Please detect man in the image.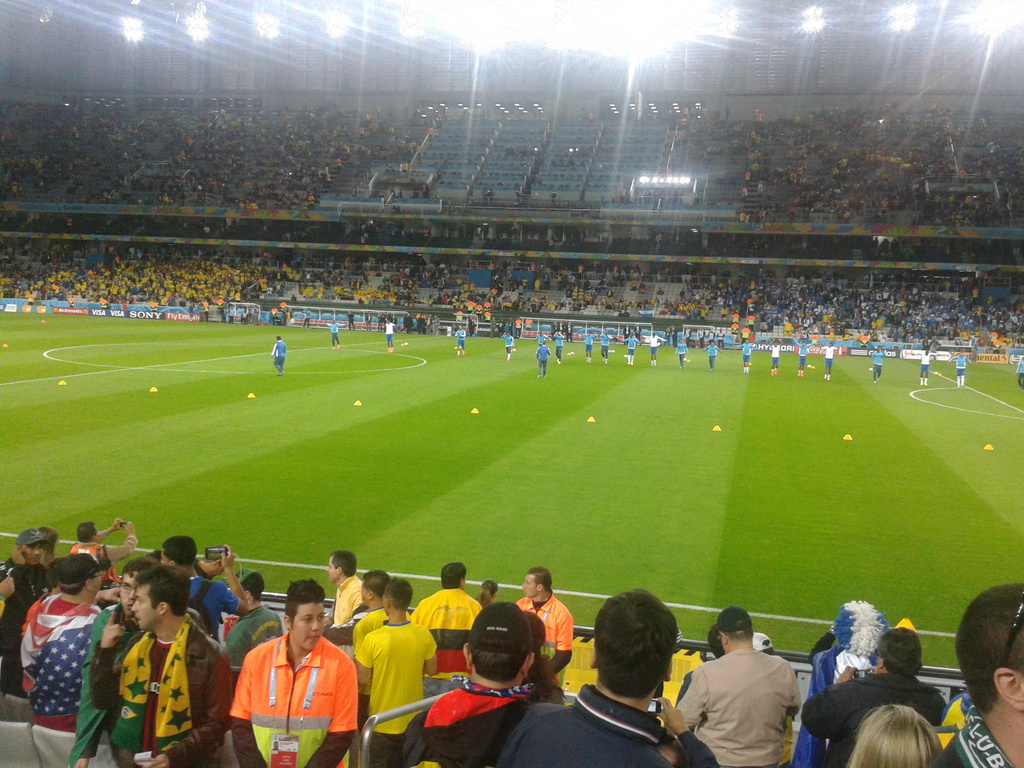
crop(768, 335, 783, 376).
